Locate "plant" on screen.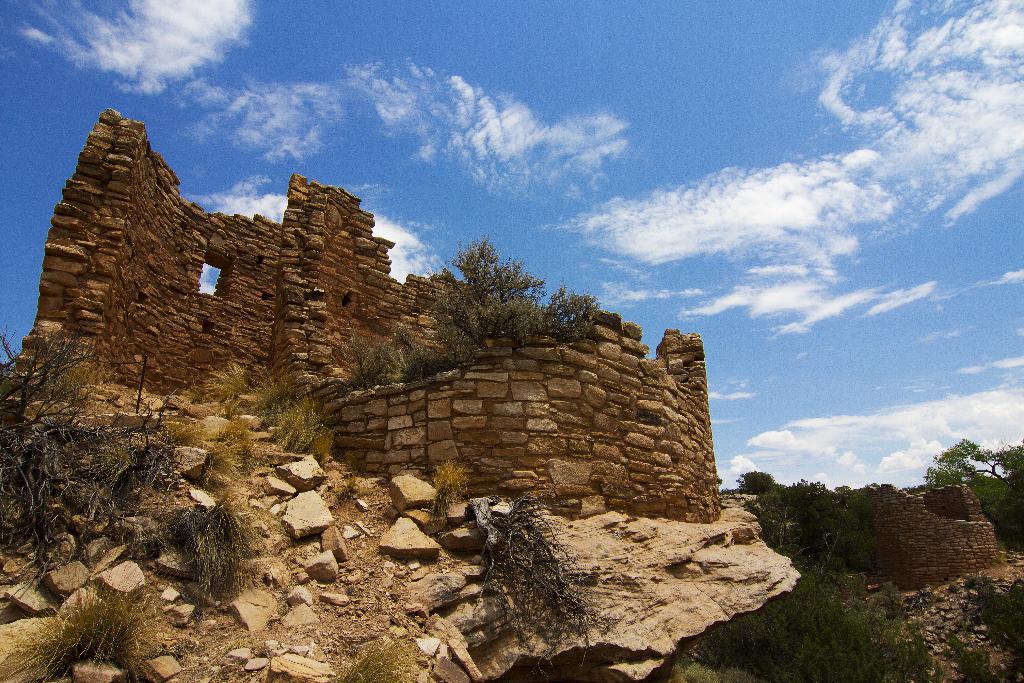
On screen at x1=685 y1=655 x2=751 y2=682.
